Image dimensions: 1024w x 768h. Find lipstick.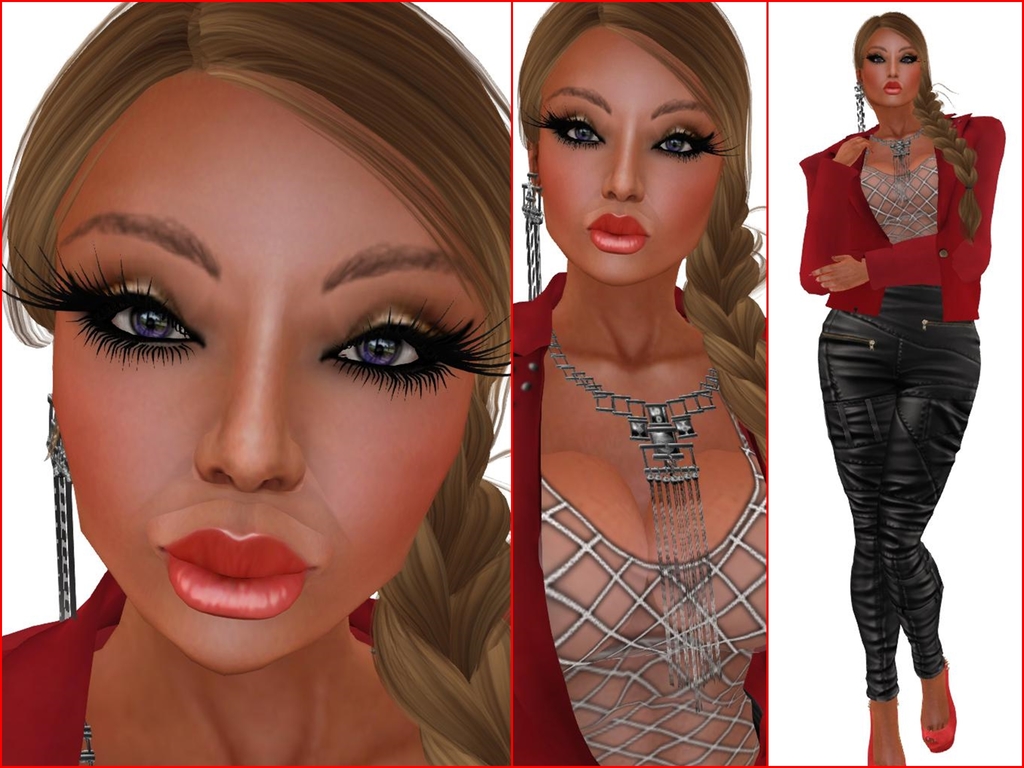
pyautogui.locateOnScreen(586, 213, 650, 257).
